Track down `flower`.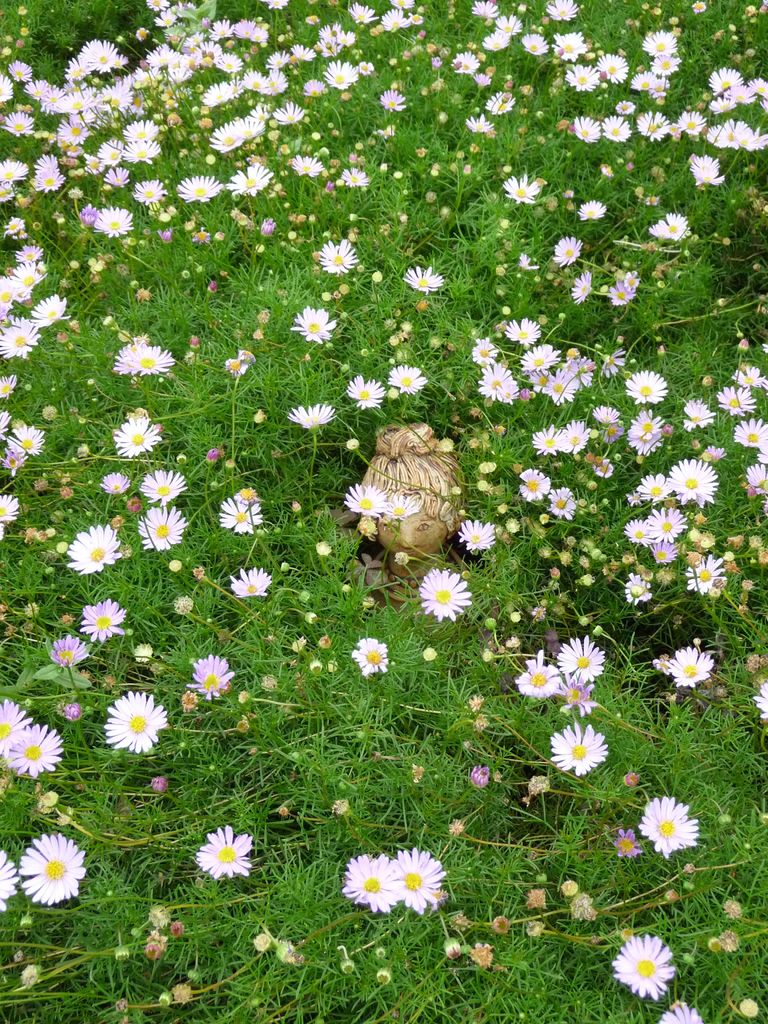
Tracked to region(753, 680, 767, 720).
